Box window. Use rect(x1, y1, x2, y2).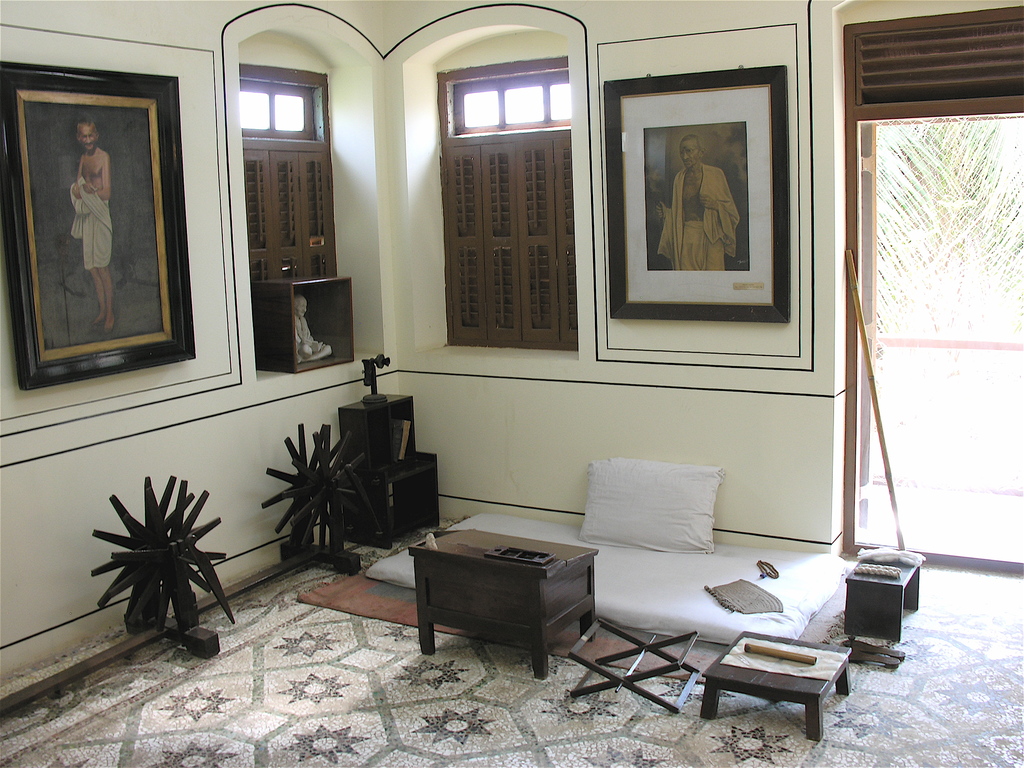
rect(431, 20, 593, 369).
